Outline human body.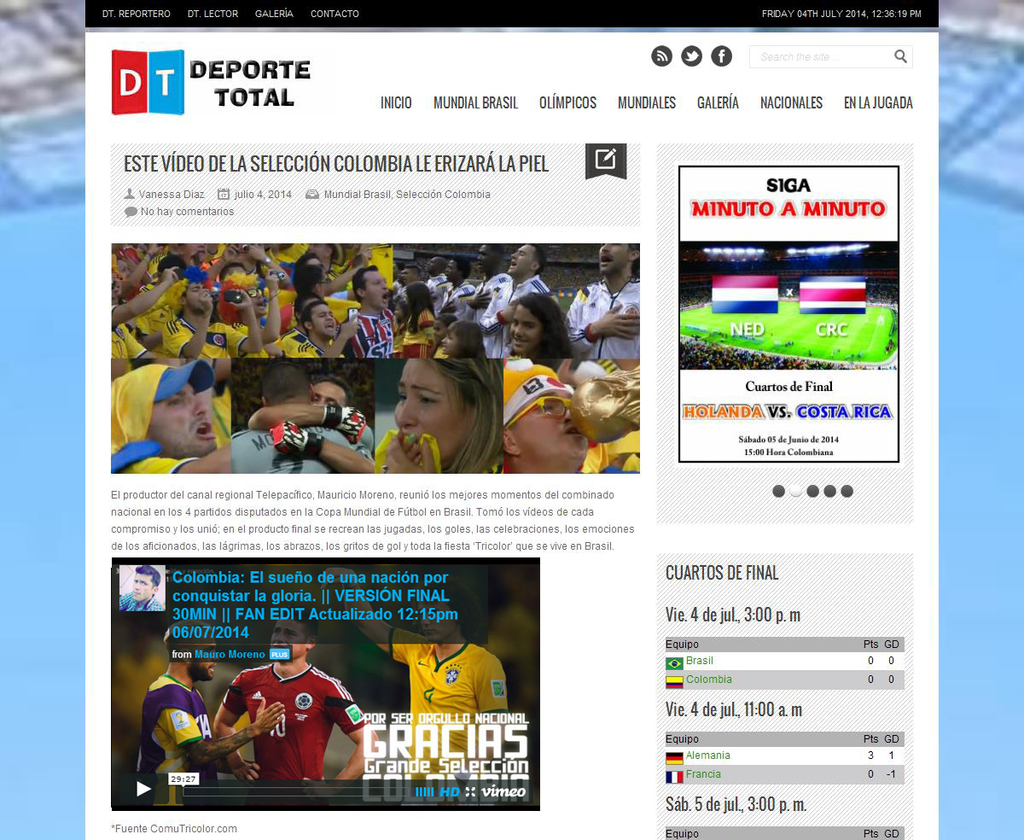
Outline: [326,575,524,781].
